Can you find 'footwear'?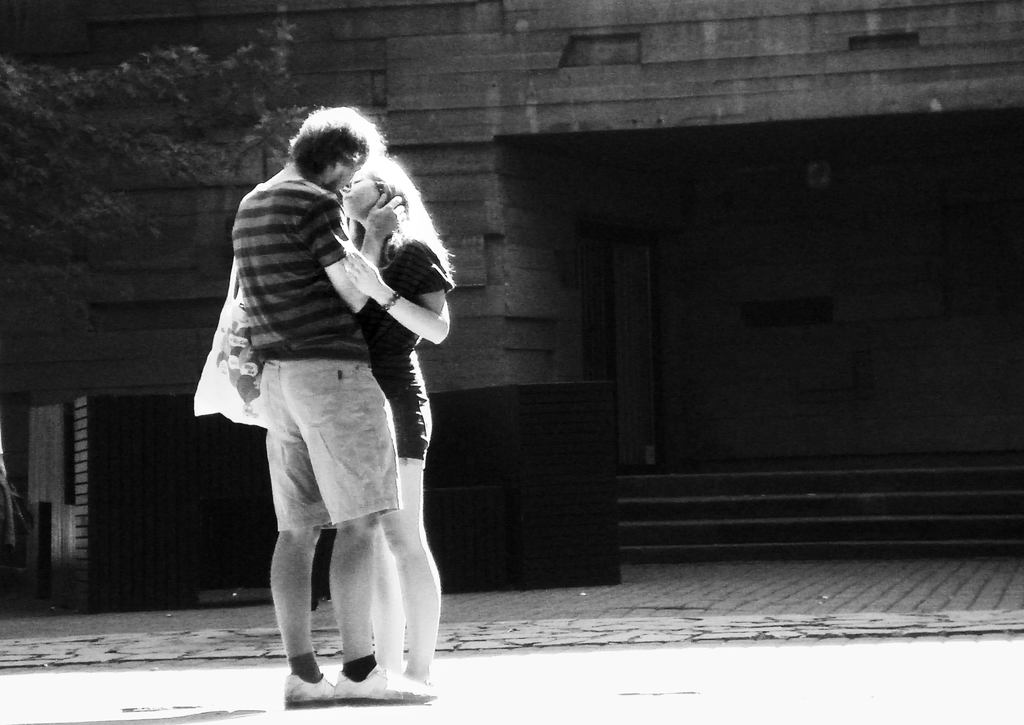
Yes, bounding box: (282,675,335,713).
